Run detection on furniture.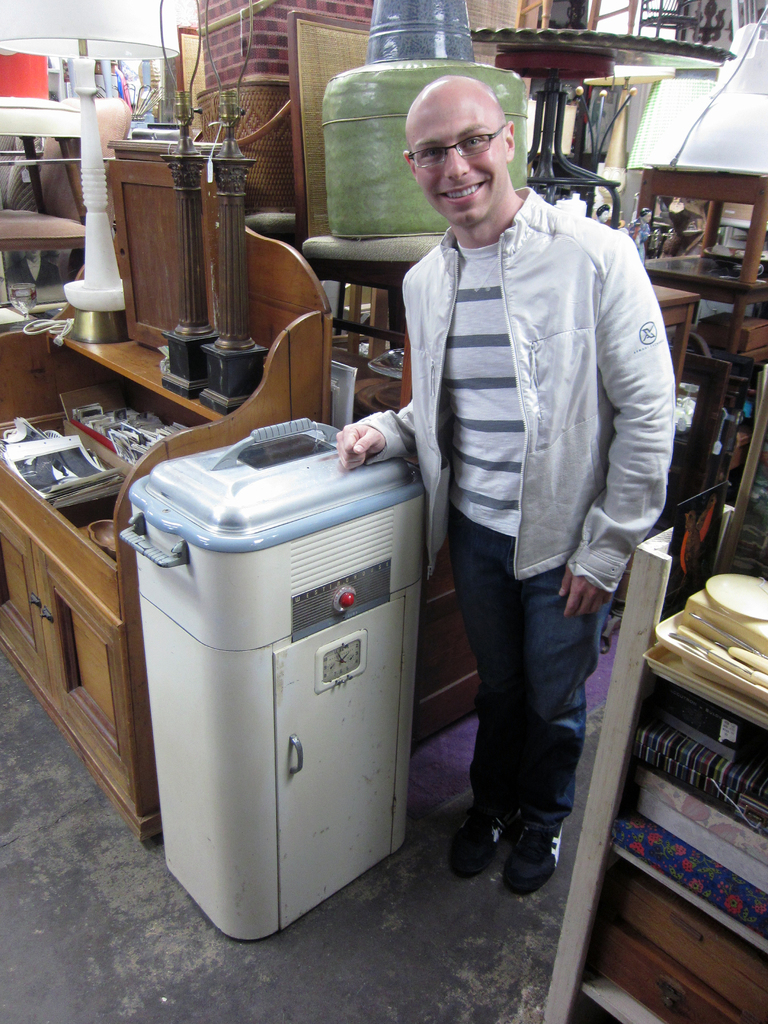
Result: {"x1": 0, "y1": 226, "x2": 334, "y2": 842}.
